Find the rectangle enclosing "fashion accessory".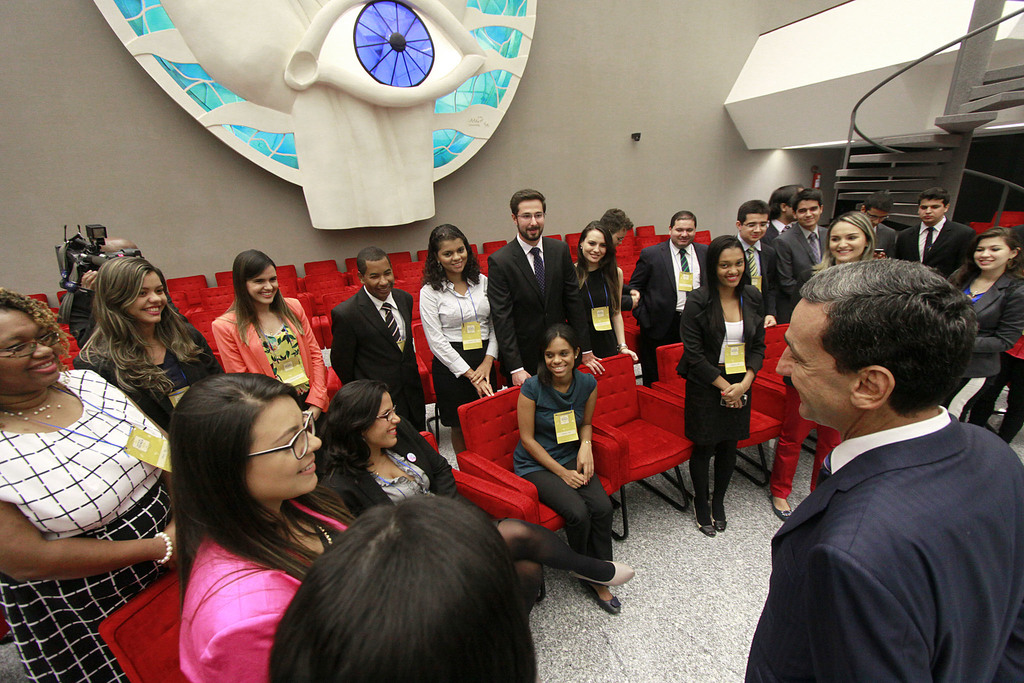
x1=675 y1=248 x2=694 y2=300.
